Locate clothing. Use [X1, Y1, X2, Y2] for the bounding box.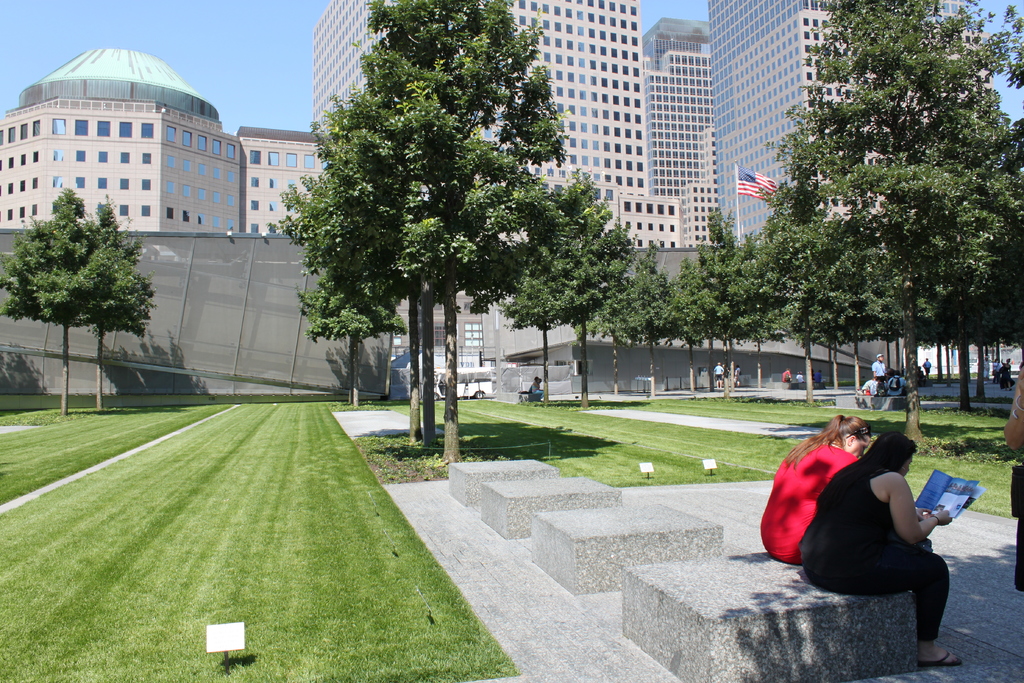
[1000, 358, 1012, 388].
